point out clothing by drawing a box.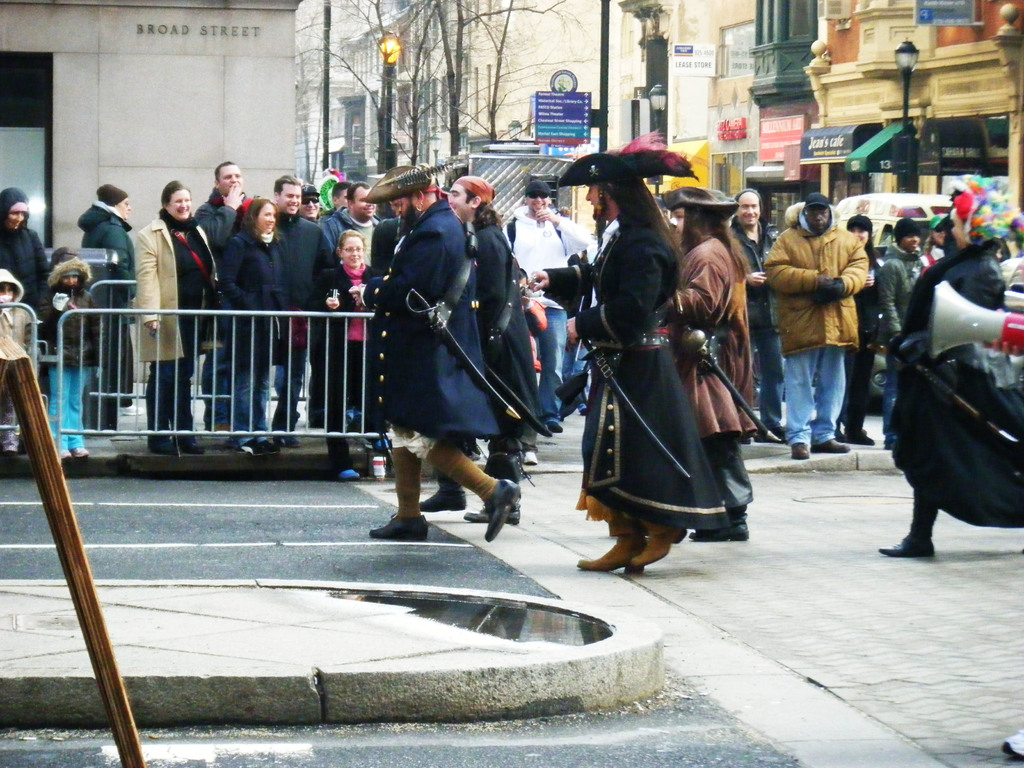
x1=356 y1=208 x2=482 y2=397.
